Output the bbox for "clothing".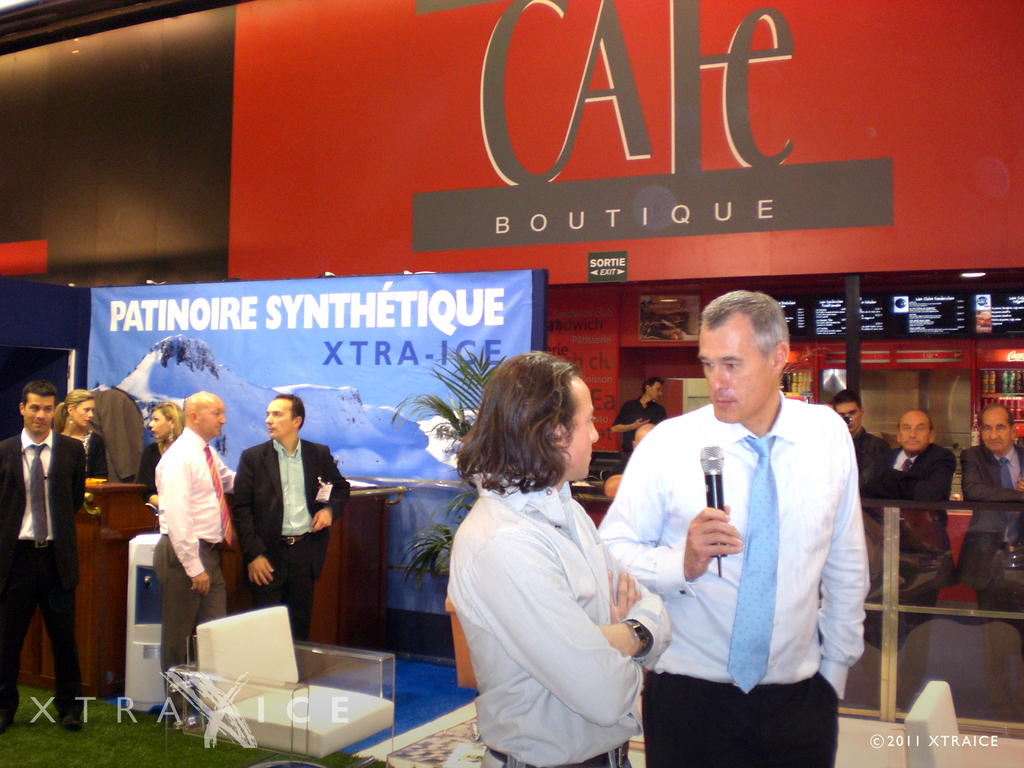
<box>136,444,204,485</box>.
